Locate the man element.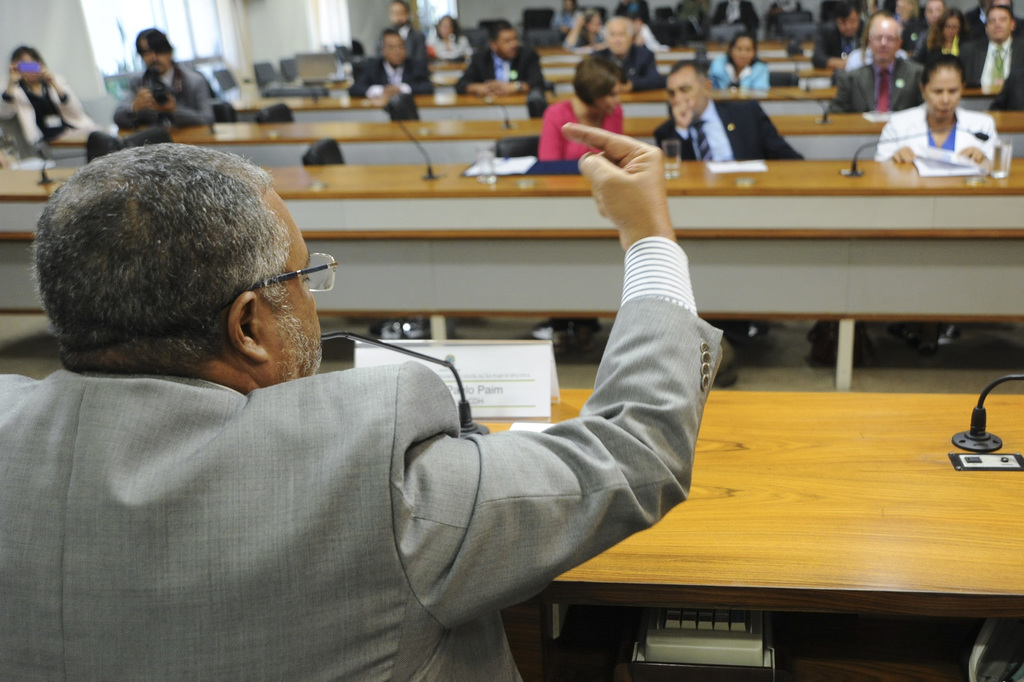
Element bbox: l=585, t=15, r=657, b=91.
